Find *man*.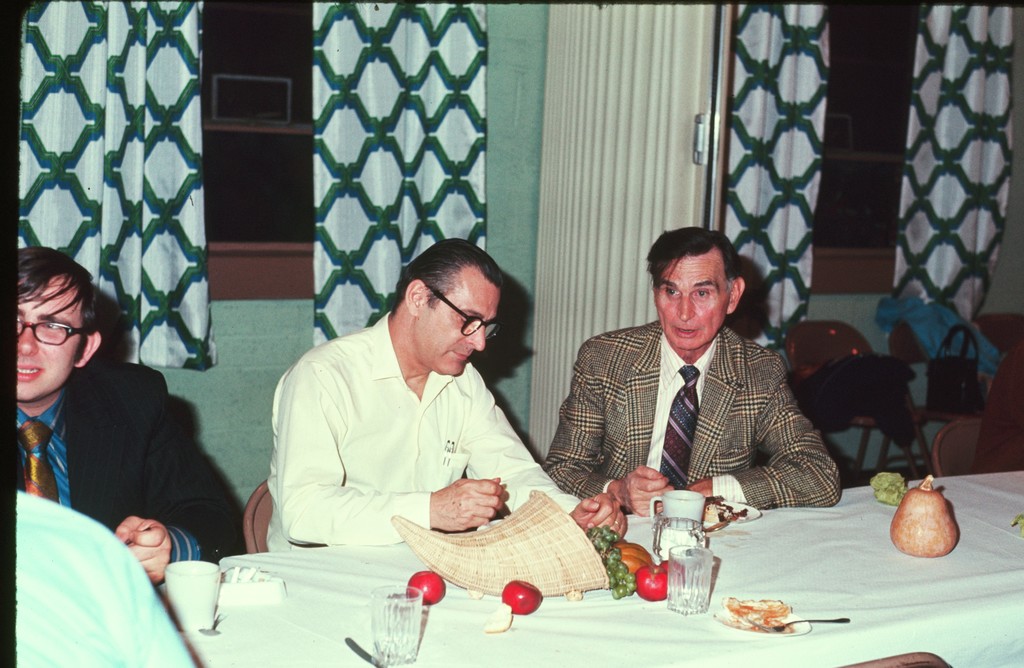
region(554, 233, 849, 539).
